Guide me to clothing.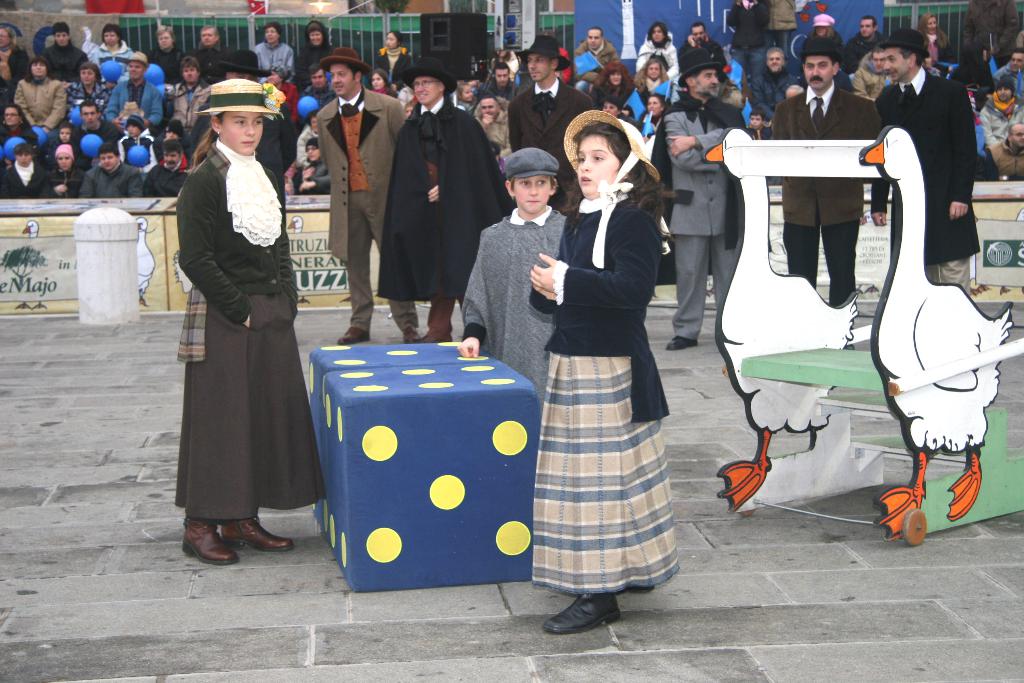
Guidance: pyautogui.locateOnScreen(981, 95, 1023, 143).
